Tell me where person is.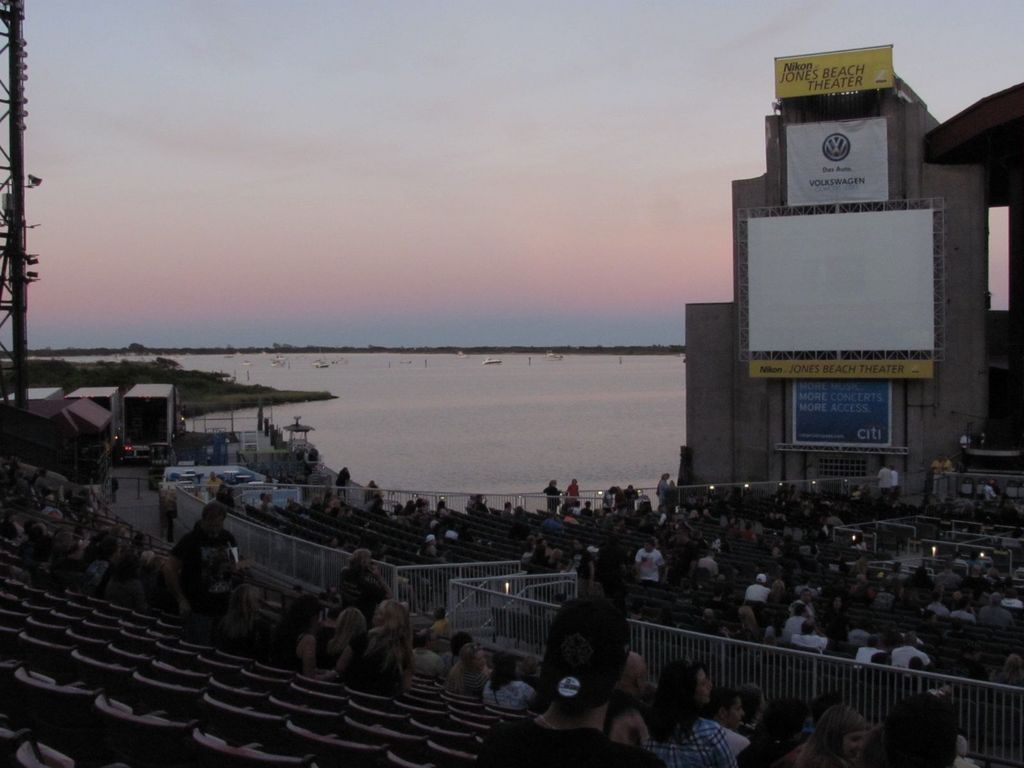
person is at [737, 569, 769, 617].
